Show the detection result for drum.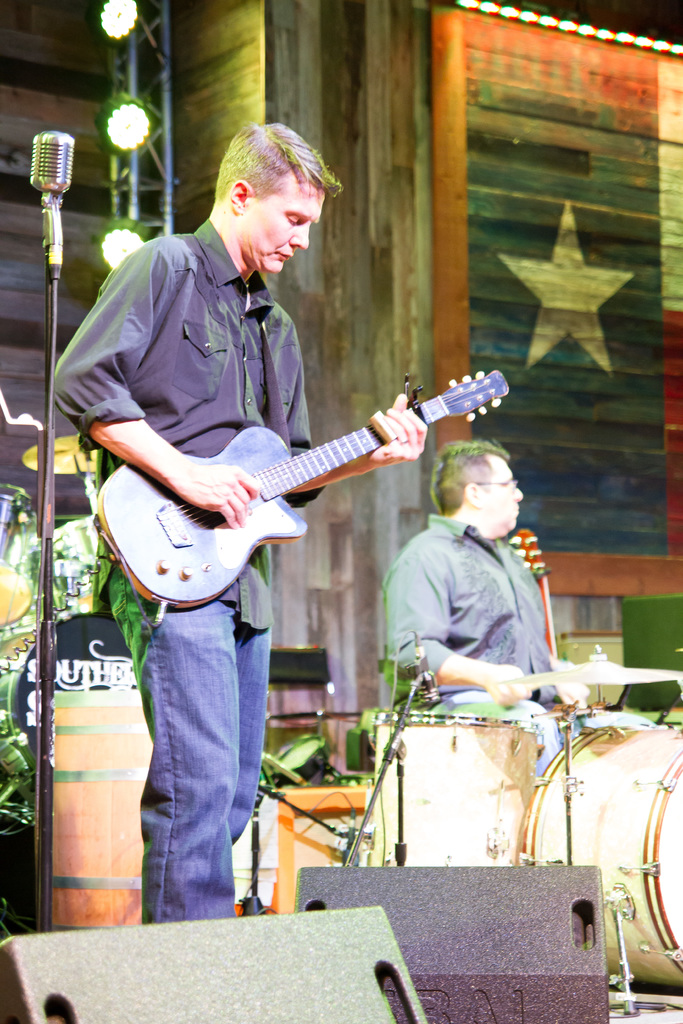
pyautogui.locateOnScreen(0, 609, 135, 810).
